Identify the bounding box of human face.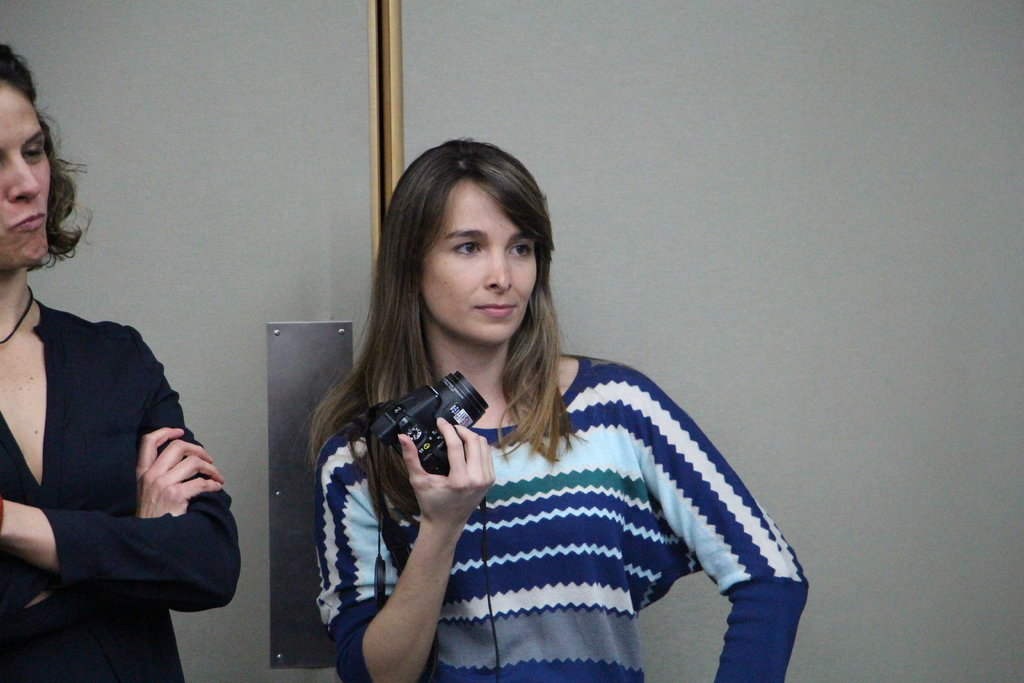
l=0, t=79, r=51, b=272.
